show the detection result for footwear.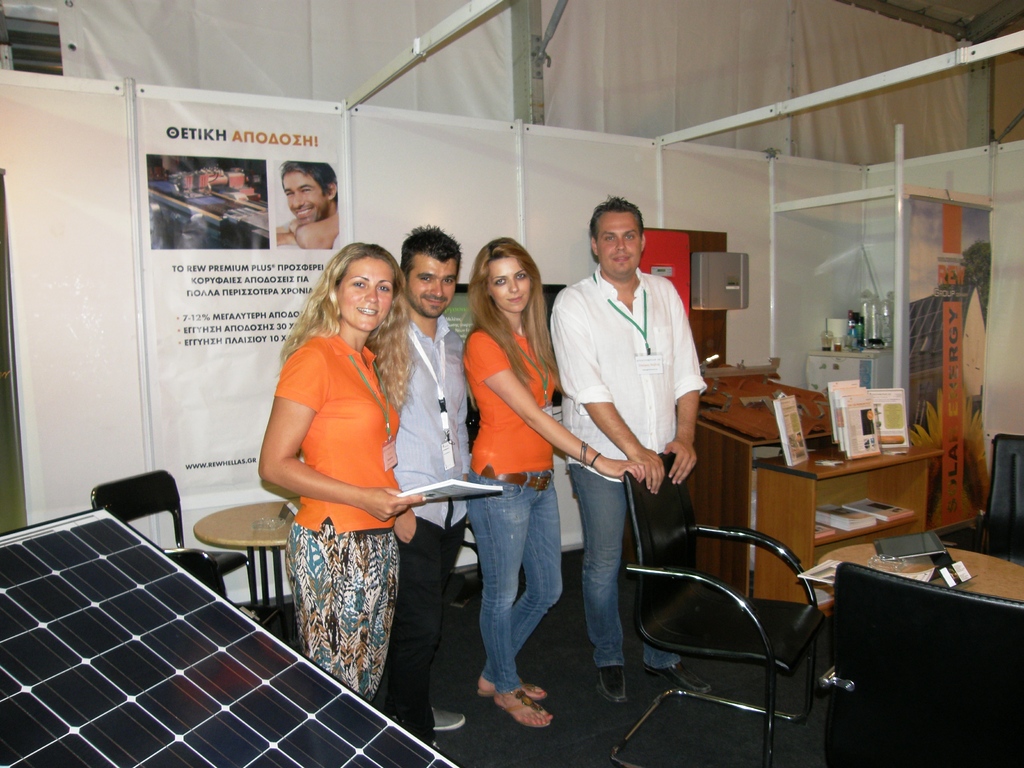
region(596, 664, 632, 701).
